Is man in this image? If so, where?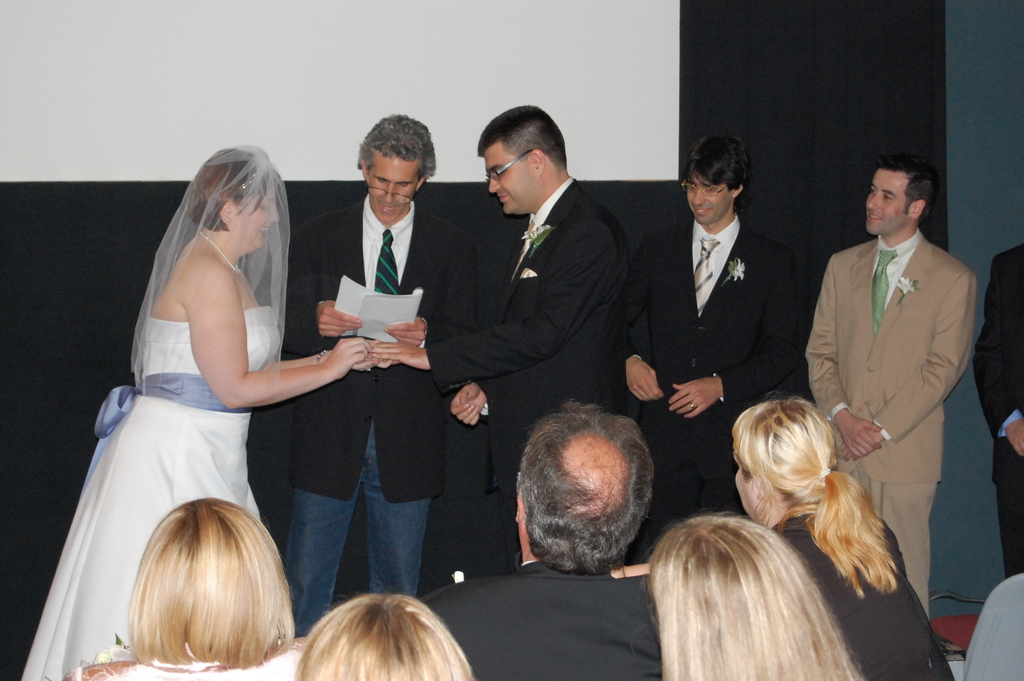
Yes, at 449, 104, 644, 587.
